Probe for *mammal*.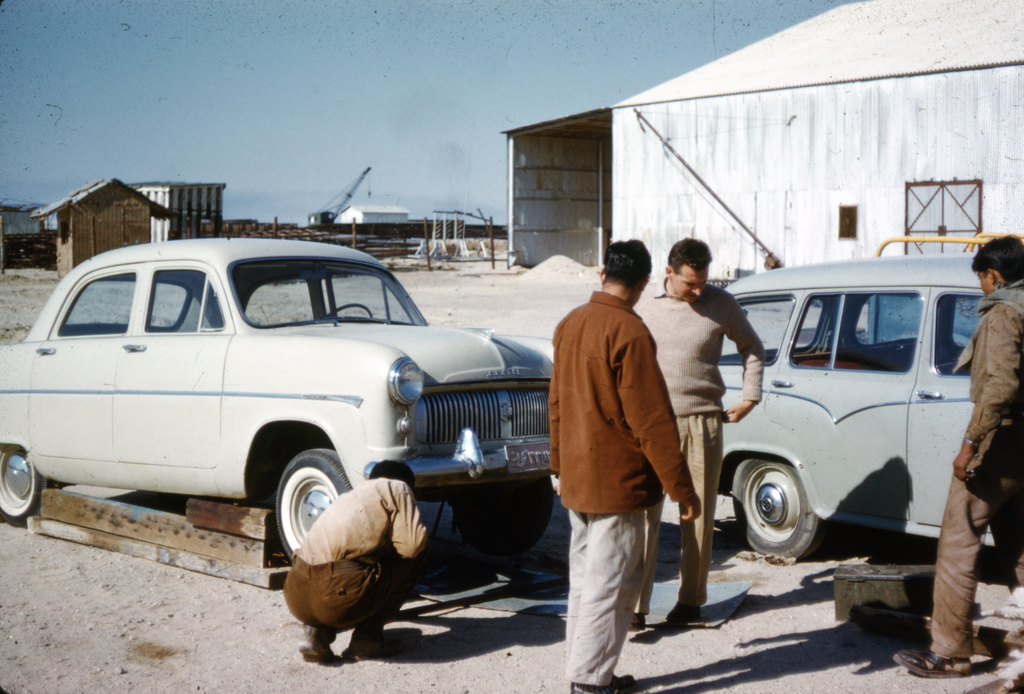
Probe result: 891/236/1023/672.
